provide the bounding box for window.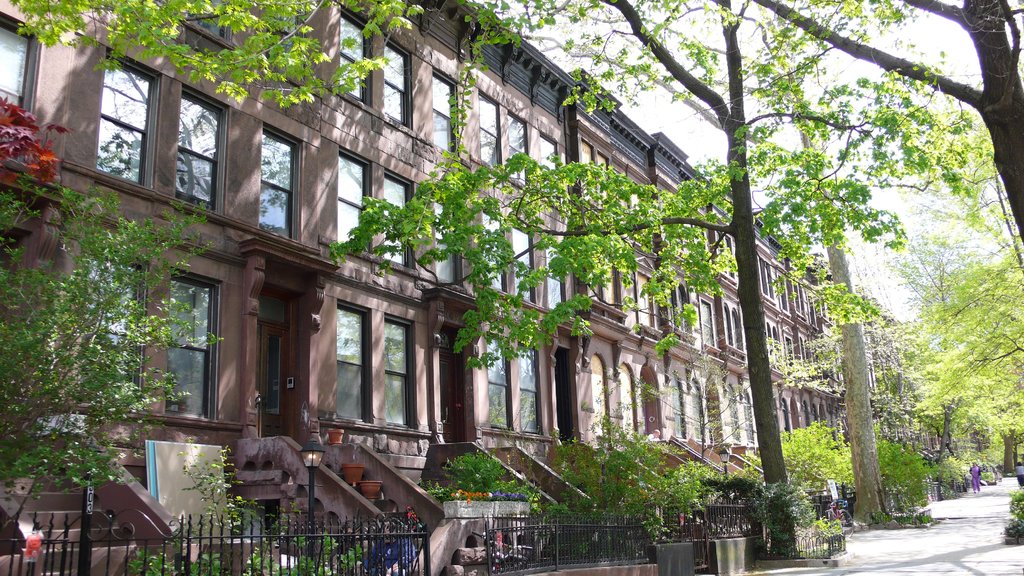
[x1=0, y1=11, x2=40, y2=116].
